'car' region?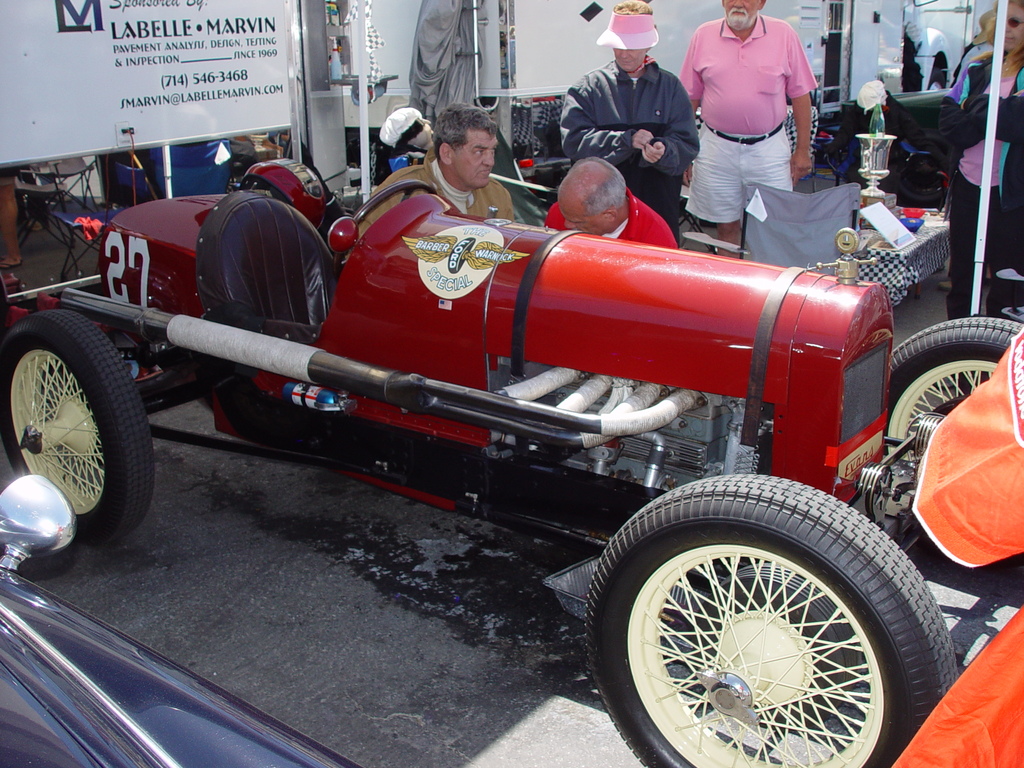
locate(840, 84, 959, 209)
